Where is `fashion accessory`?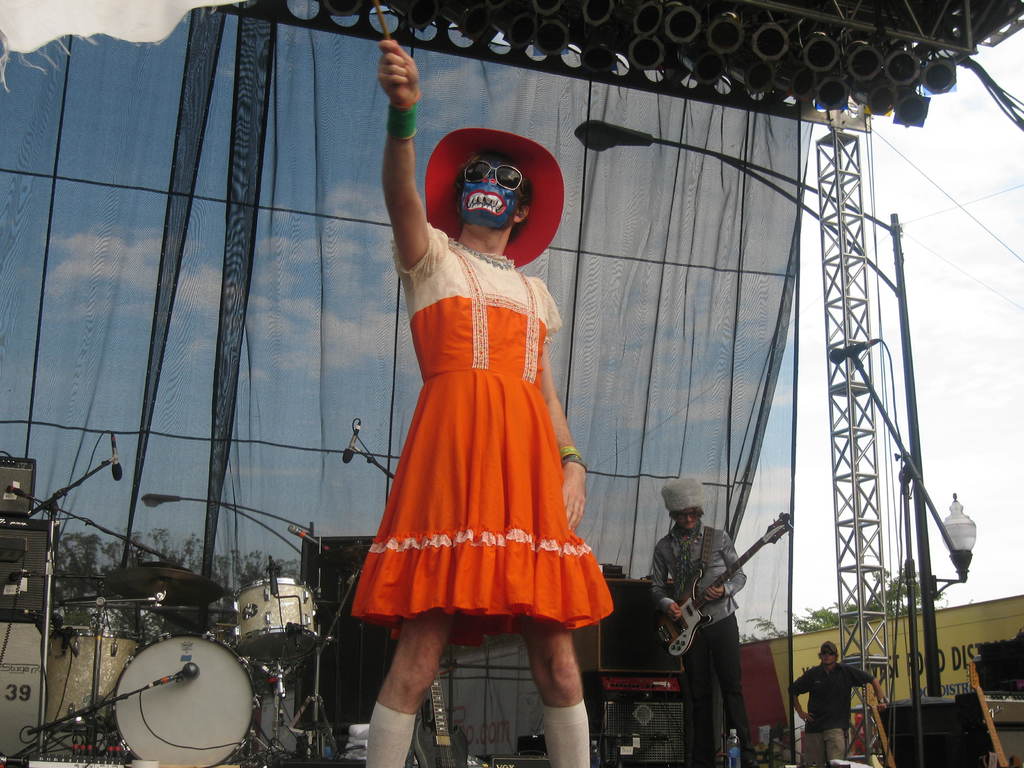
[left=824, top=639, right=837, bottom=653].
